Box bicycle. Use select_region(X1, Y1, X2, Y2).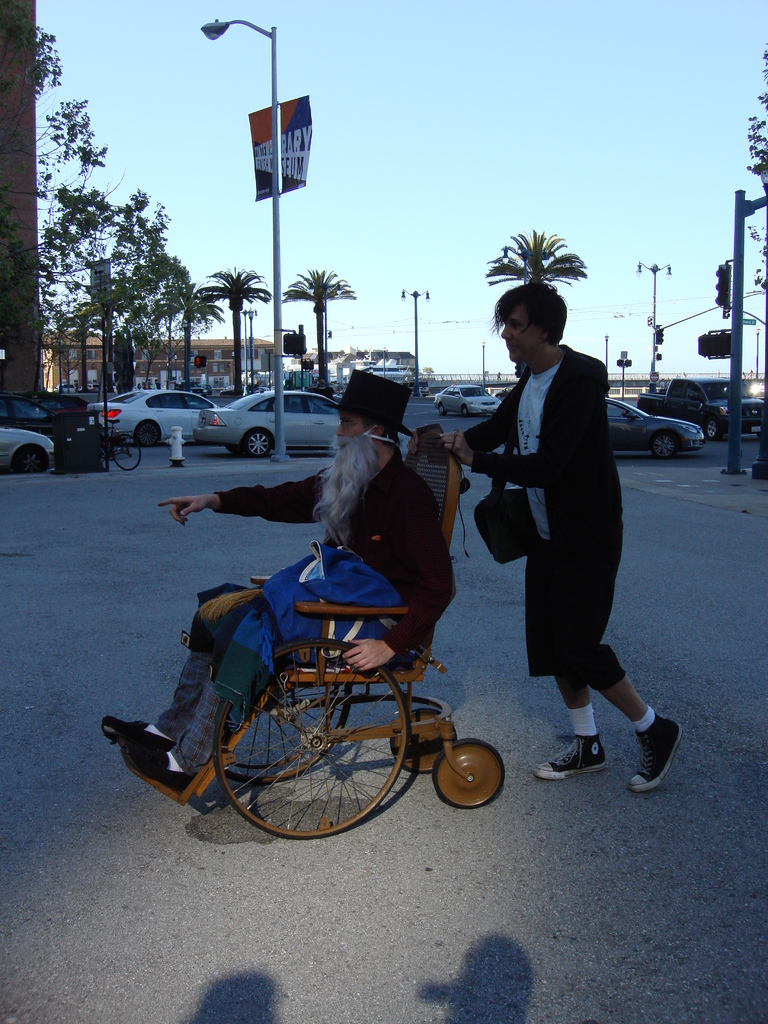
select_region(100, 419, 144, 469).
